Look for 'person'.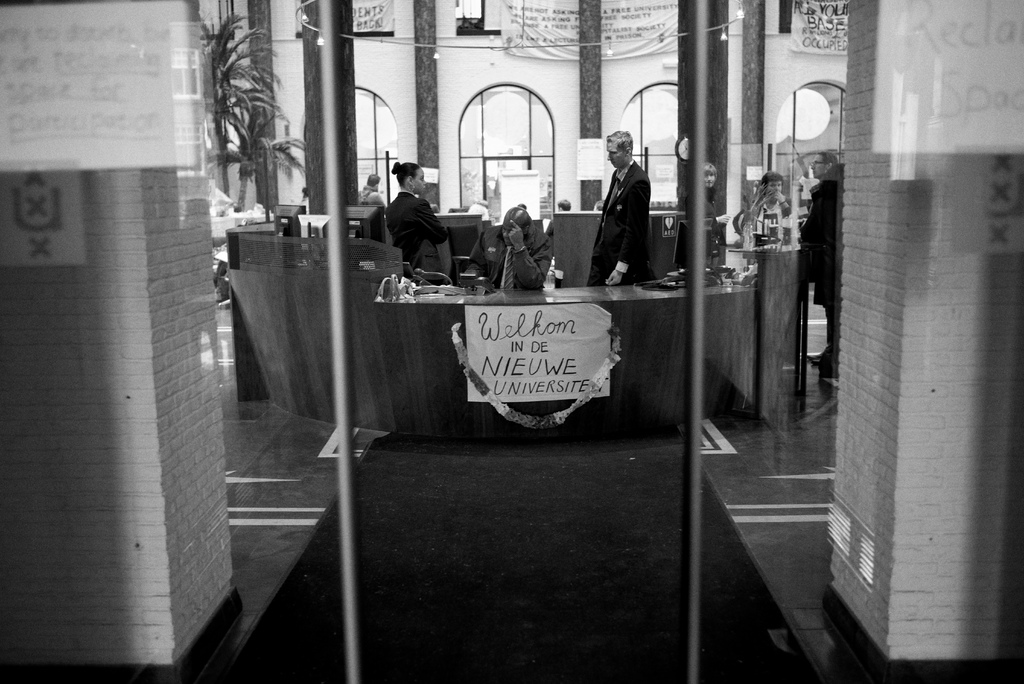
Found: 392, 156, 449, 275.
